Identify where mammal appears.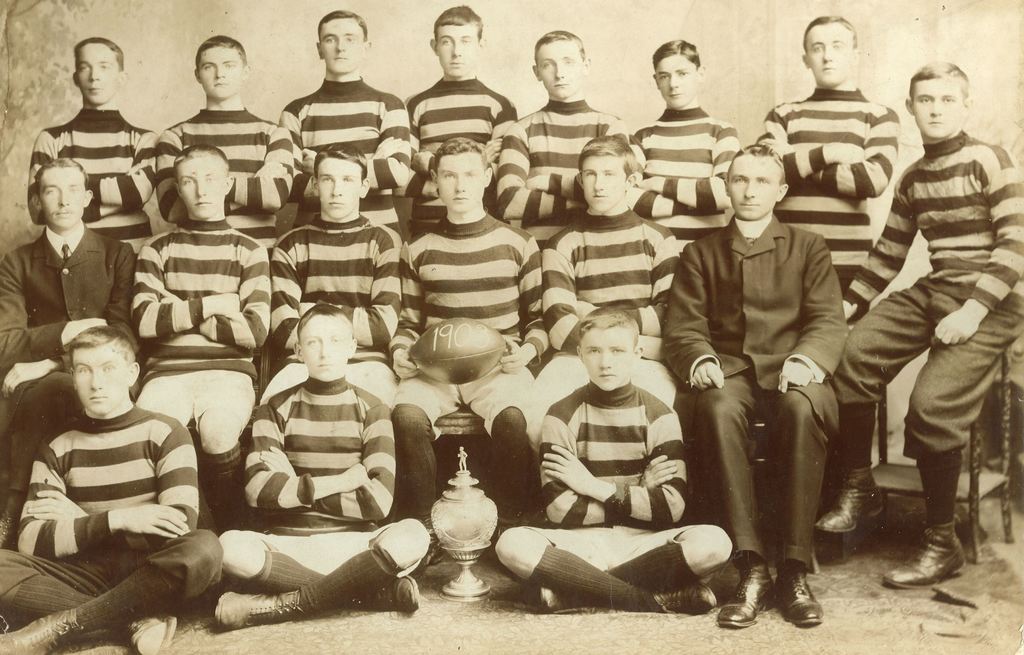
Appears at locate(132, 145, 273, 517).
